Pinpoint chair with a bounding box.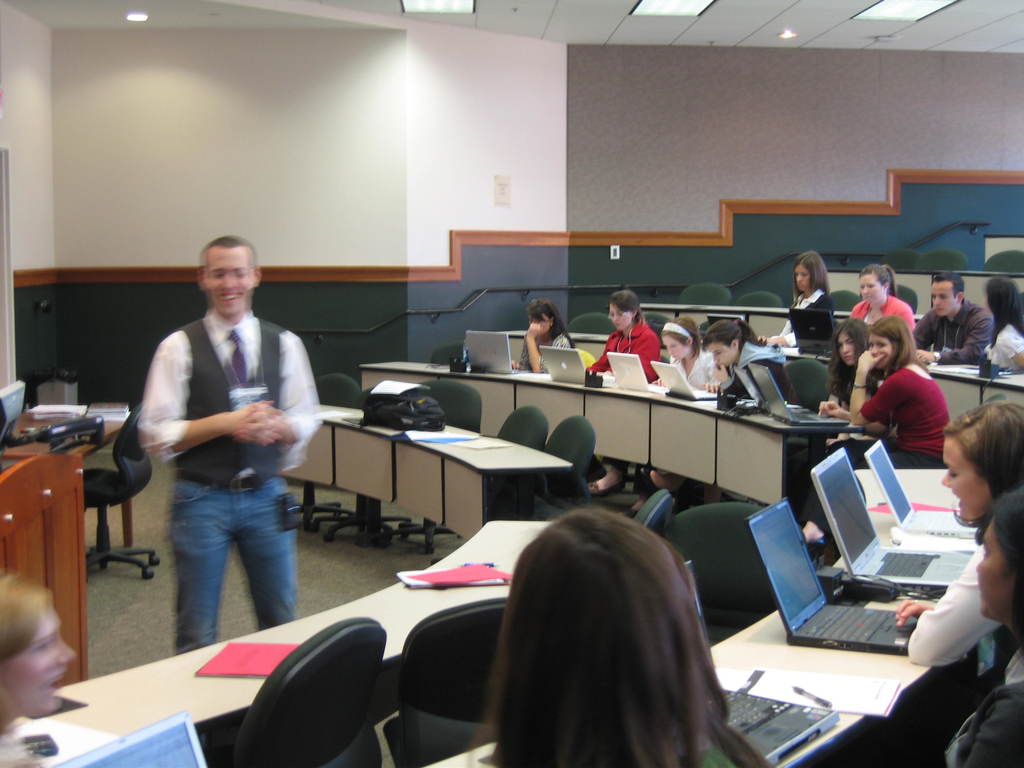
676:281:731:307.
